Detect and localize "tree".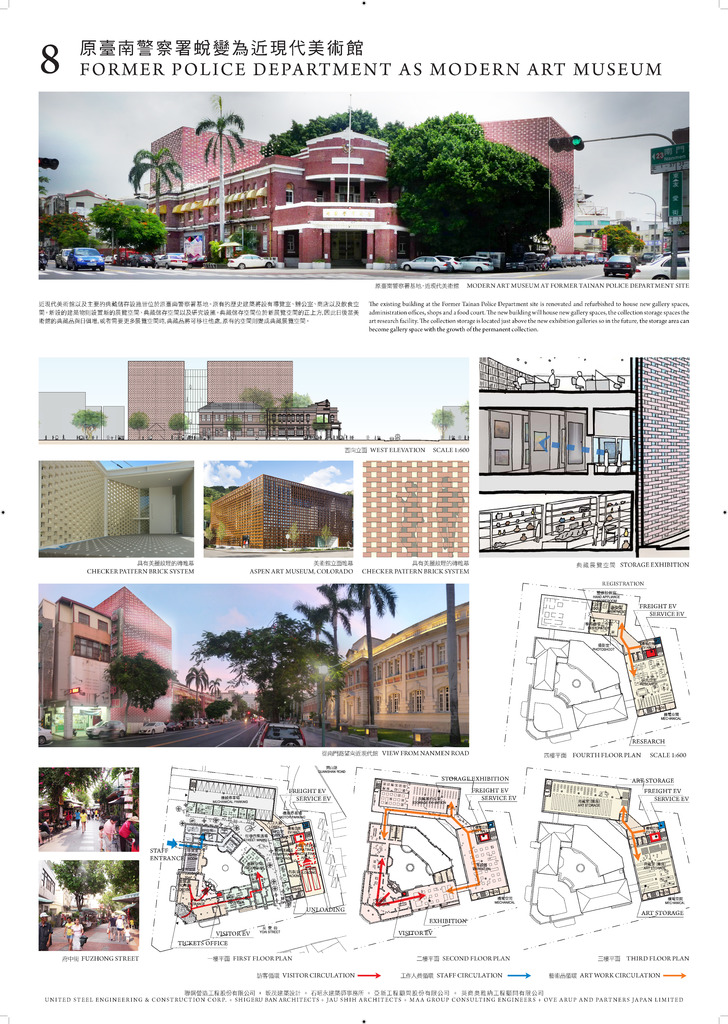
Localized at detection(249, 107, 381, 168).
